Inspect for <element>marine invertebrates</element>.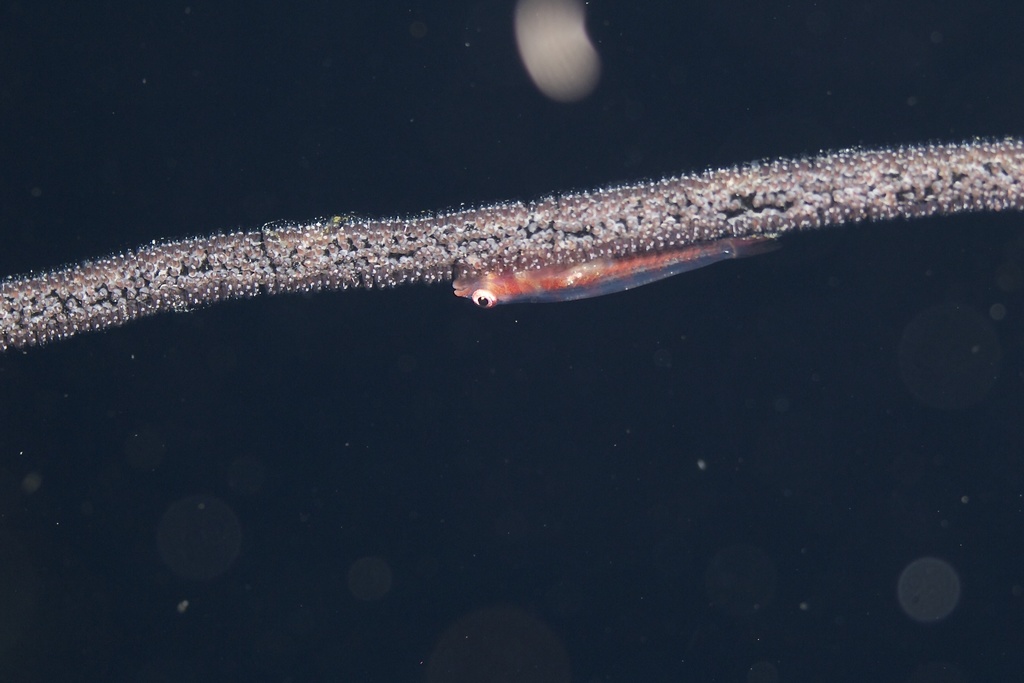
Inspection: <bbox>451, 245, 784, 311</bbox>.
